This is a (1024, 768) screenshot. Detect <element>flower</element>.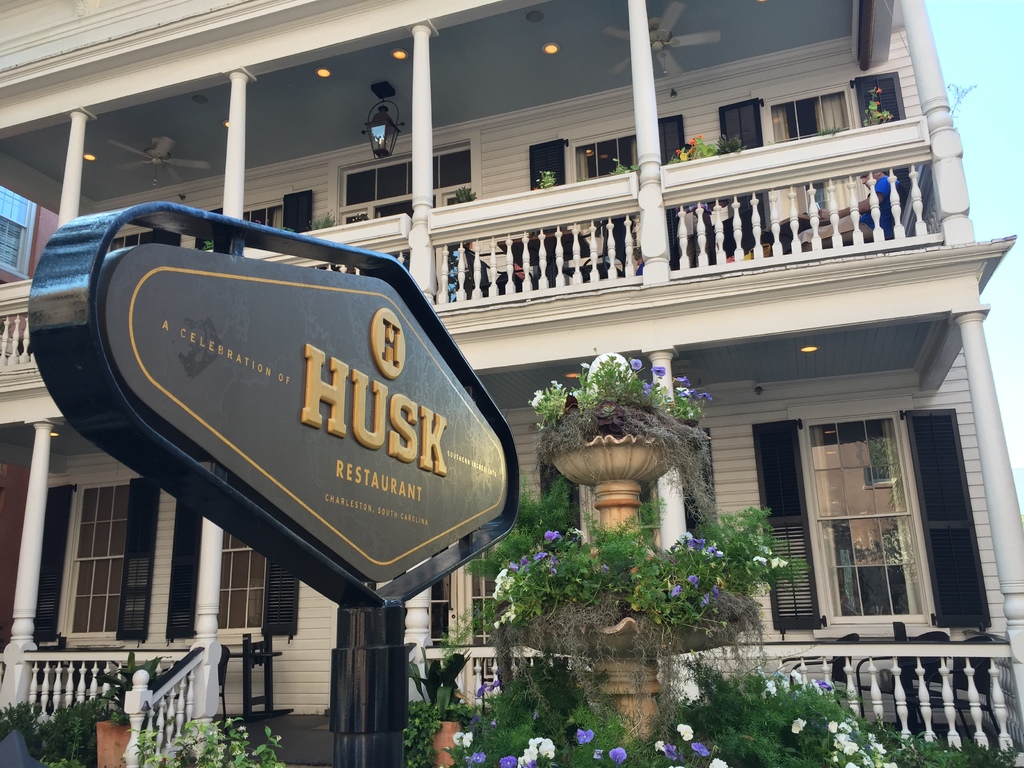
rect(675, 375, 687, 383).
